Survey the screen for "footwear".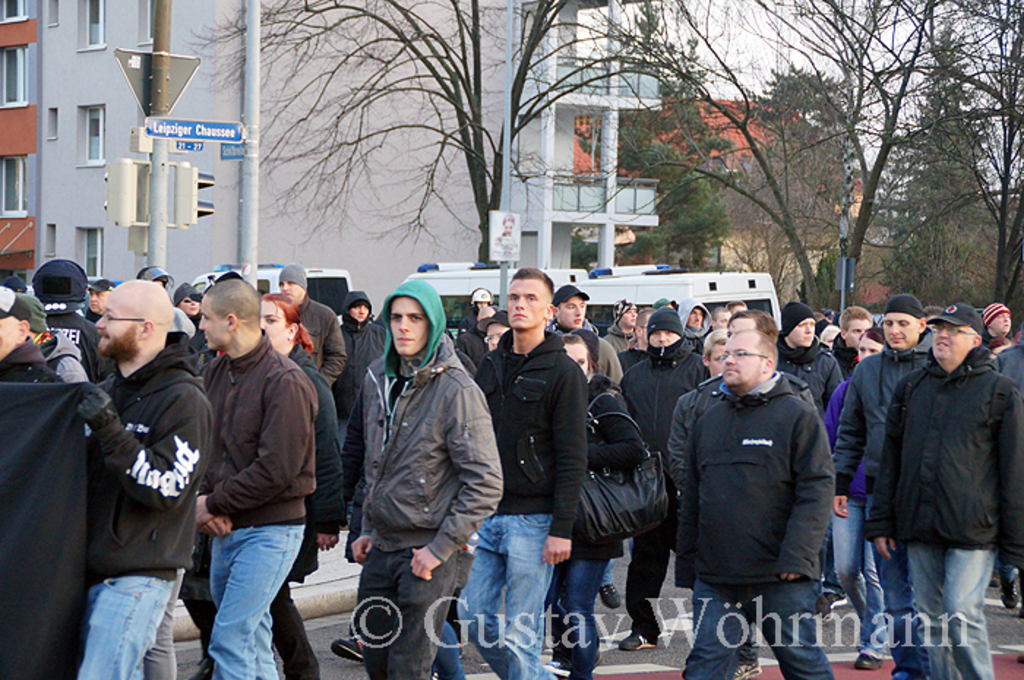
Survey found: 813/591/843/624.
